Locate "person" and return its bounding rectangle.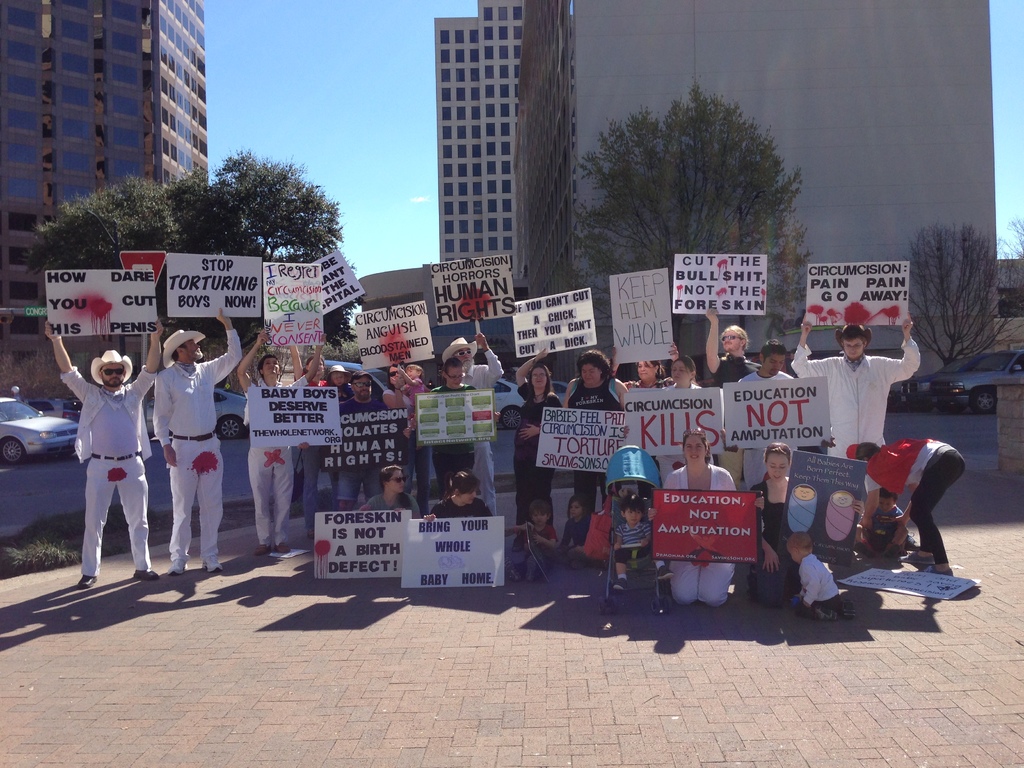
select_region(735, 339, 796, 387).
